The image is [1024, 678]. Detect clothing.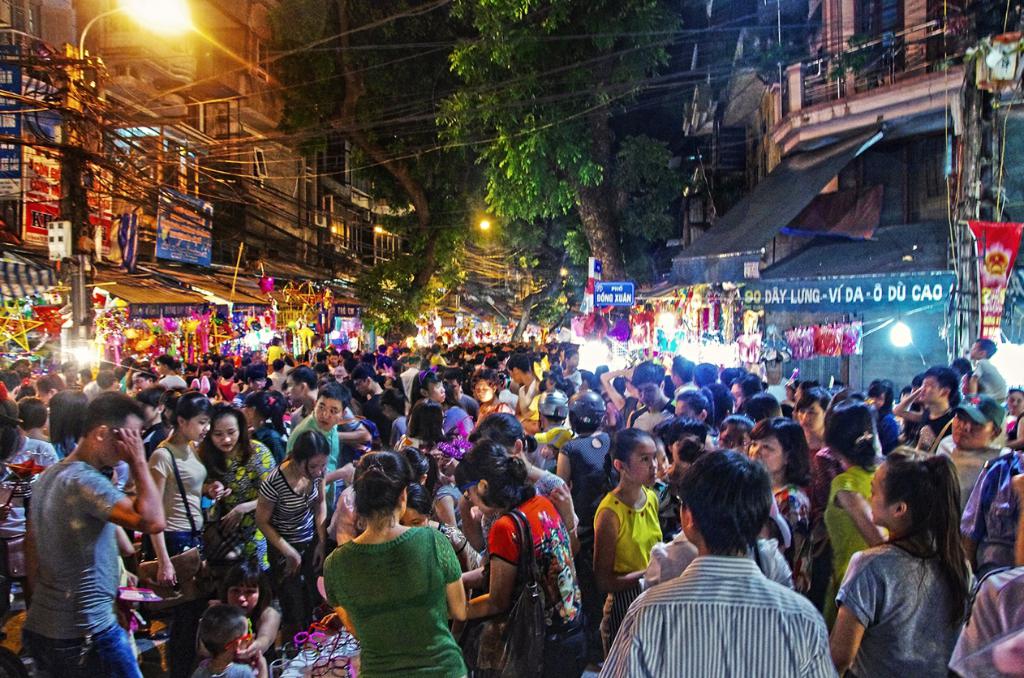
Detection: box=[27, 458, 148, 677].
